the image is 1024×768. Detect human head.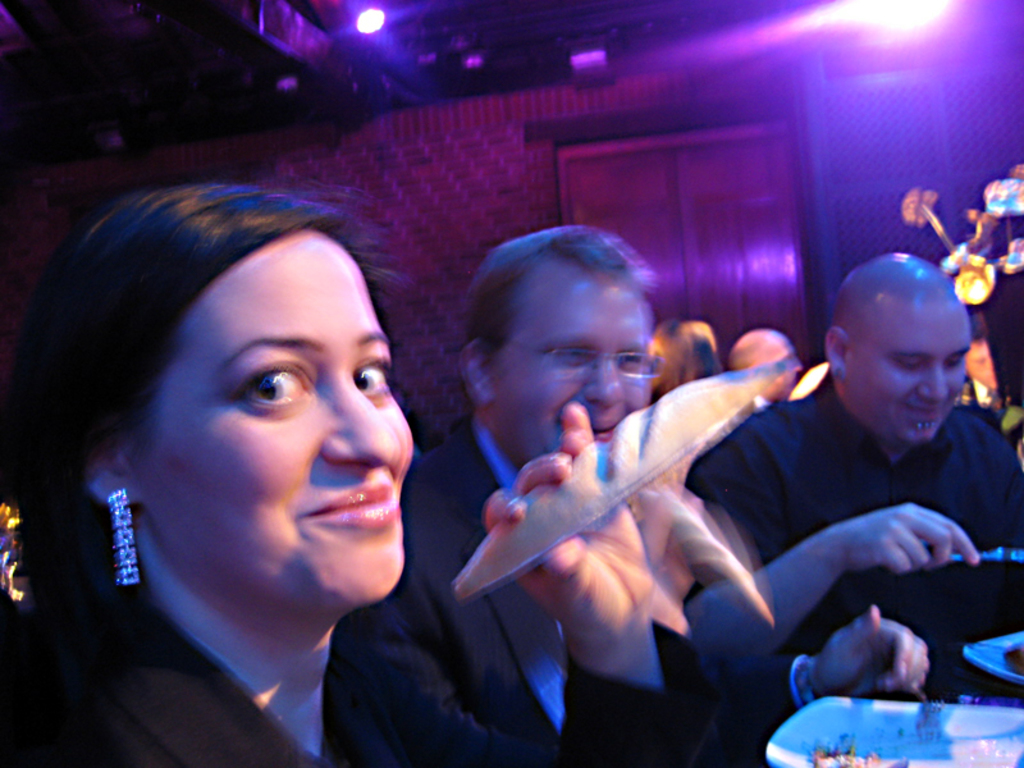
Detection: x1=961, y1=308, x2=997, y2=389.
